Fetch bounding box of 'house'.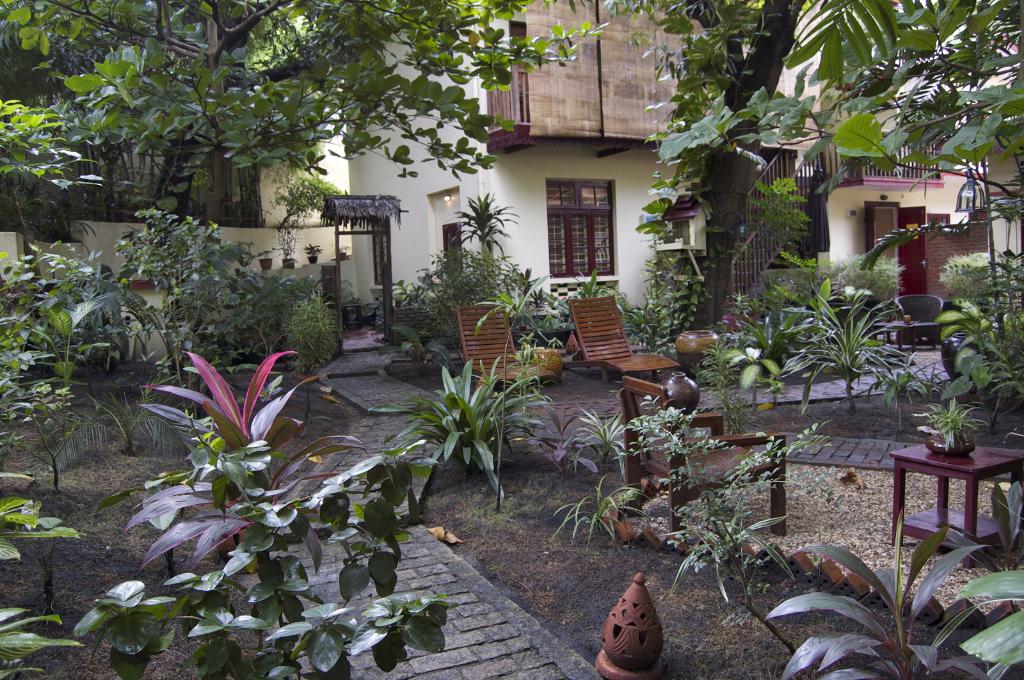
Bbox: region(341, 0, 1023, 346).
